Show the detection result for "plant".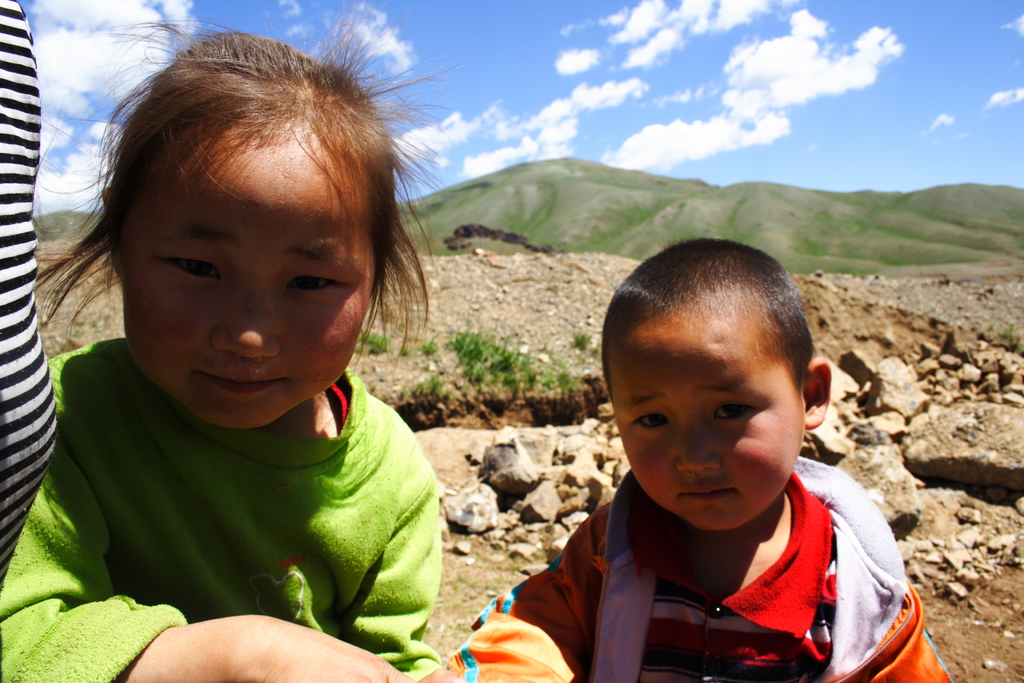
bbox=(359, 321, 394, 358).
